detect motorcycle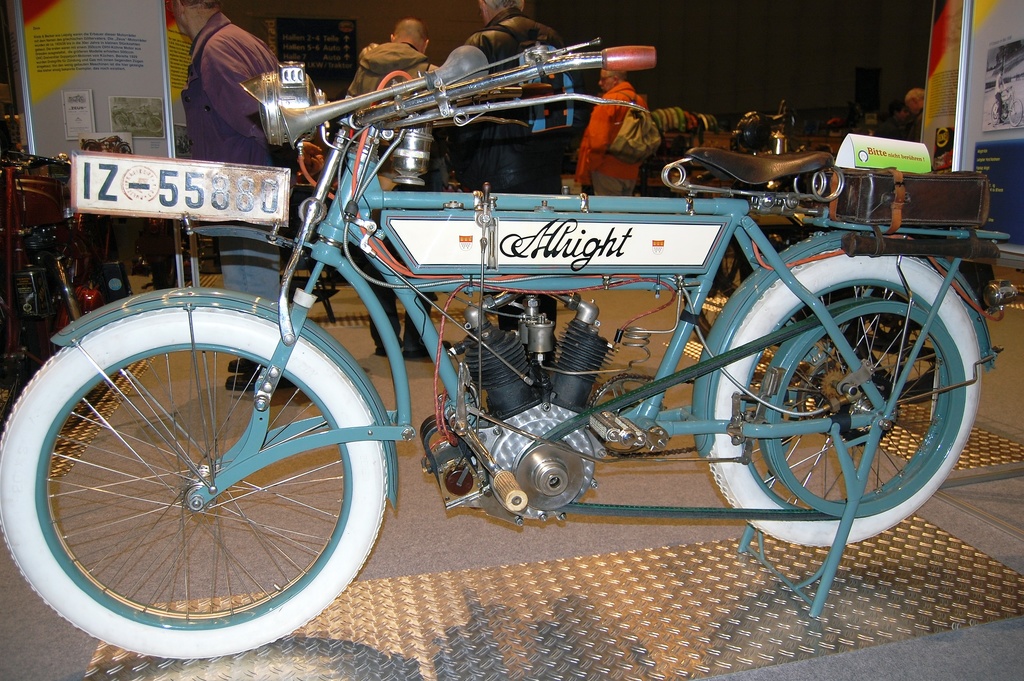
box(61, 15, 1009, 620)
